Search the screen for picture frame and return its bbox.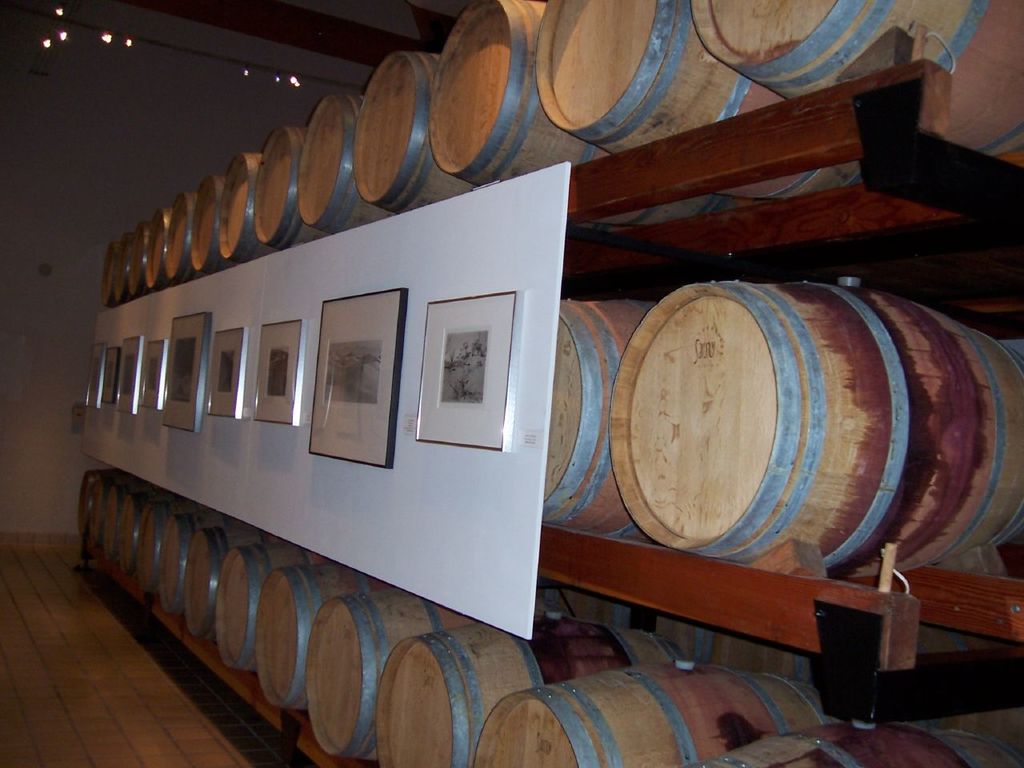
Found: 255/319/305/423.
